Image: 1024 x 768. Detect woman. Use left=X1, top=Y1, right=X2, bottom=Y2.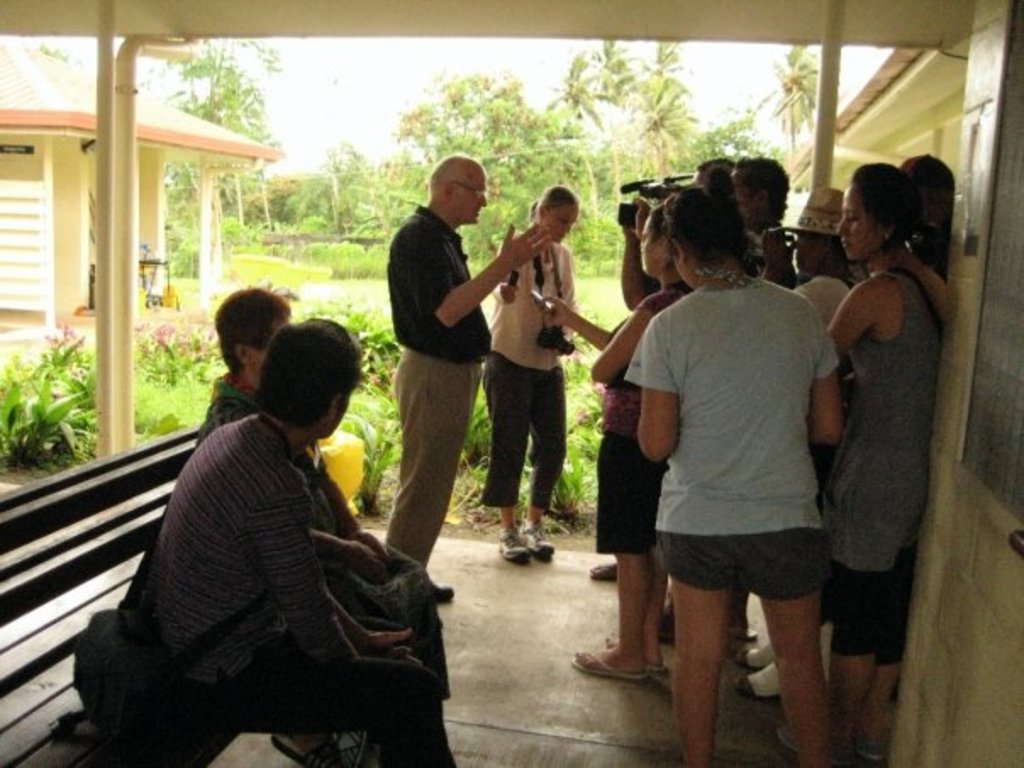
left=543, top=203, right=698, bottom=682.
